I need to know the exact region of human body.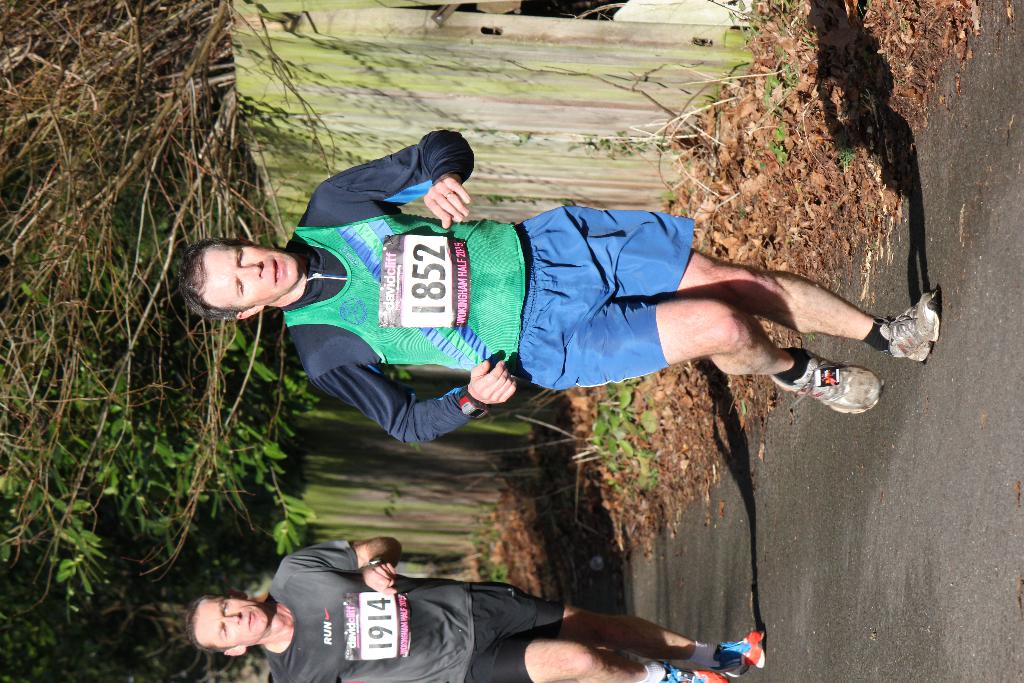
Region: box(262, 537, 766, 682).
